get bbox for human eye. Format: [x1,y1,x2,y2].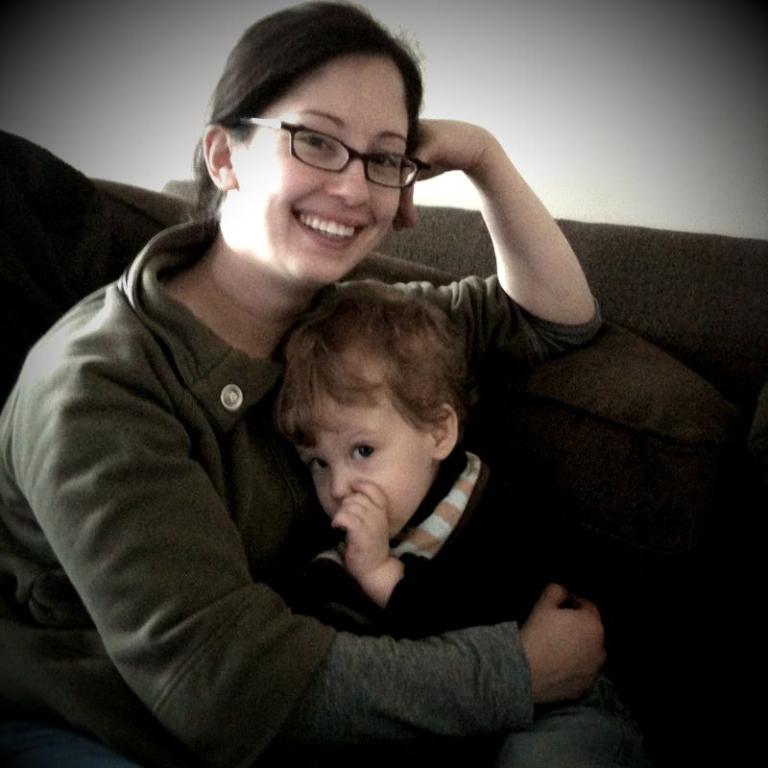
[289,122,336,156].
